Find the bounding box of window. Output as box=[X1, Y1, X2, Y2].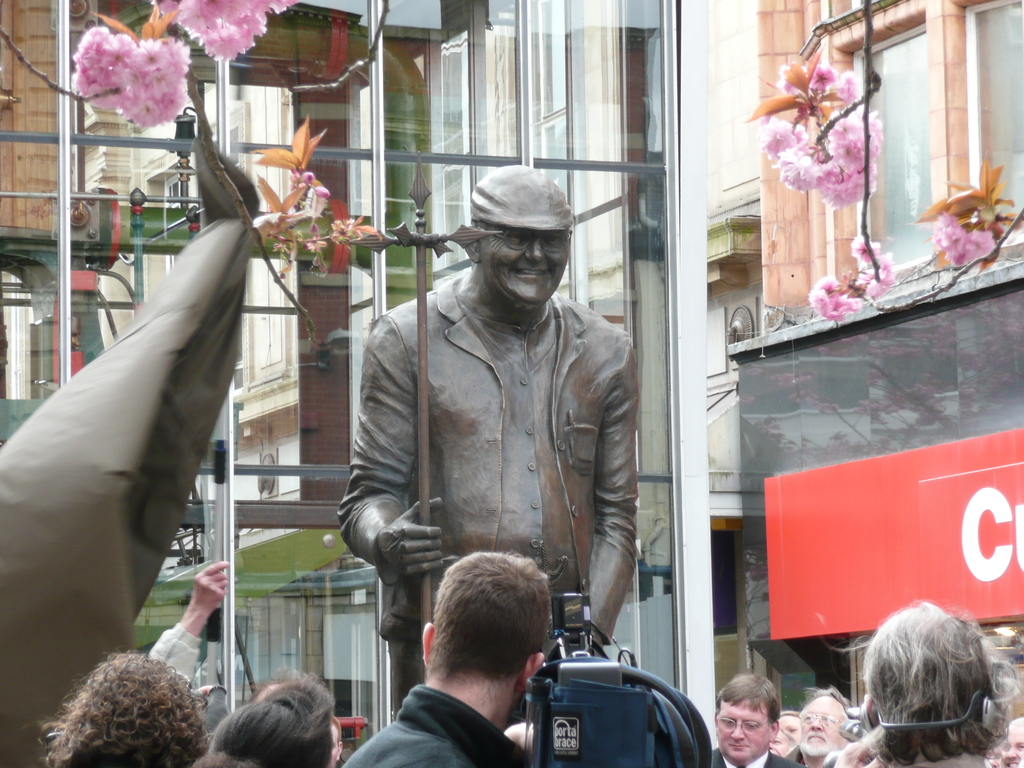
box=[842, 22, 941, 275].
